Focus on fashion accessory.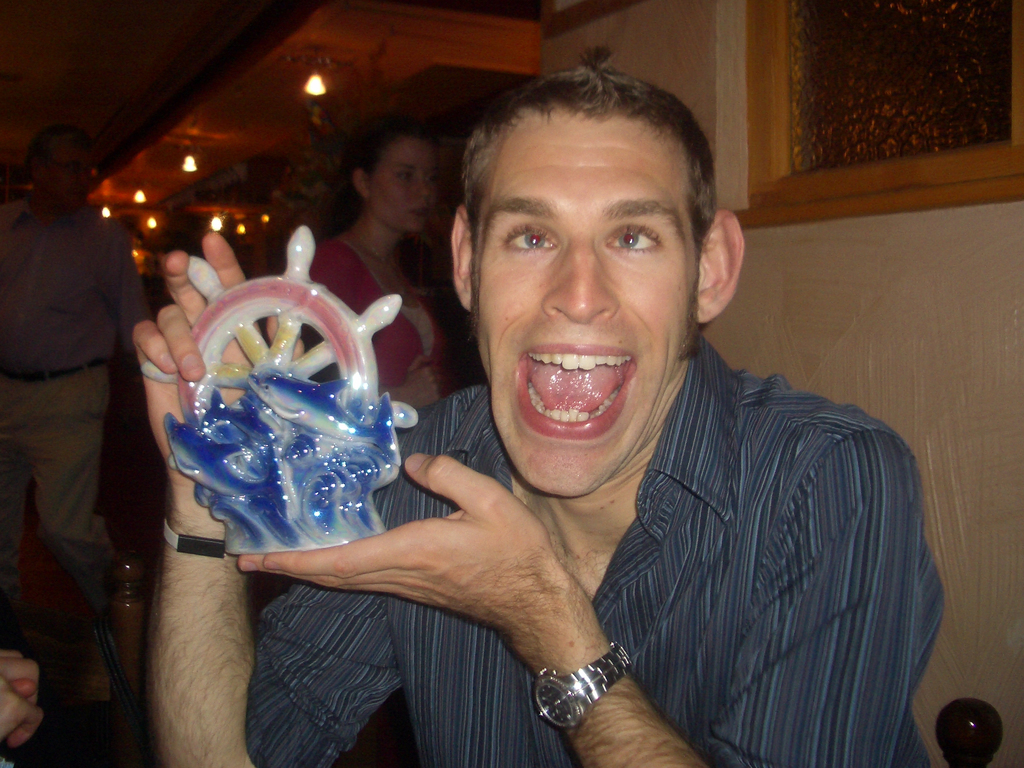
Focused at bbox=(532, 653, 631, 735).
